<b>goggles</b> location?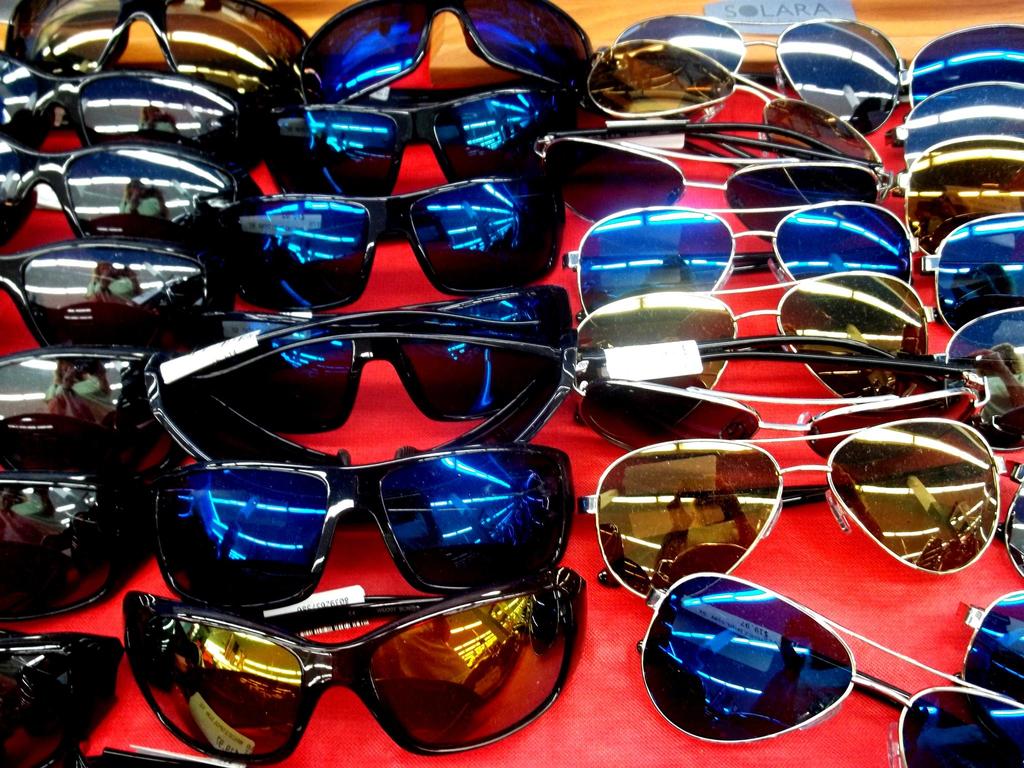
pyautogui.locateOnScreen(1, 0, 313, 113)
